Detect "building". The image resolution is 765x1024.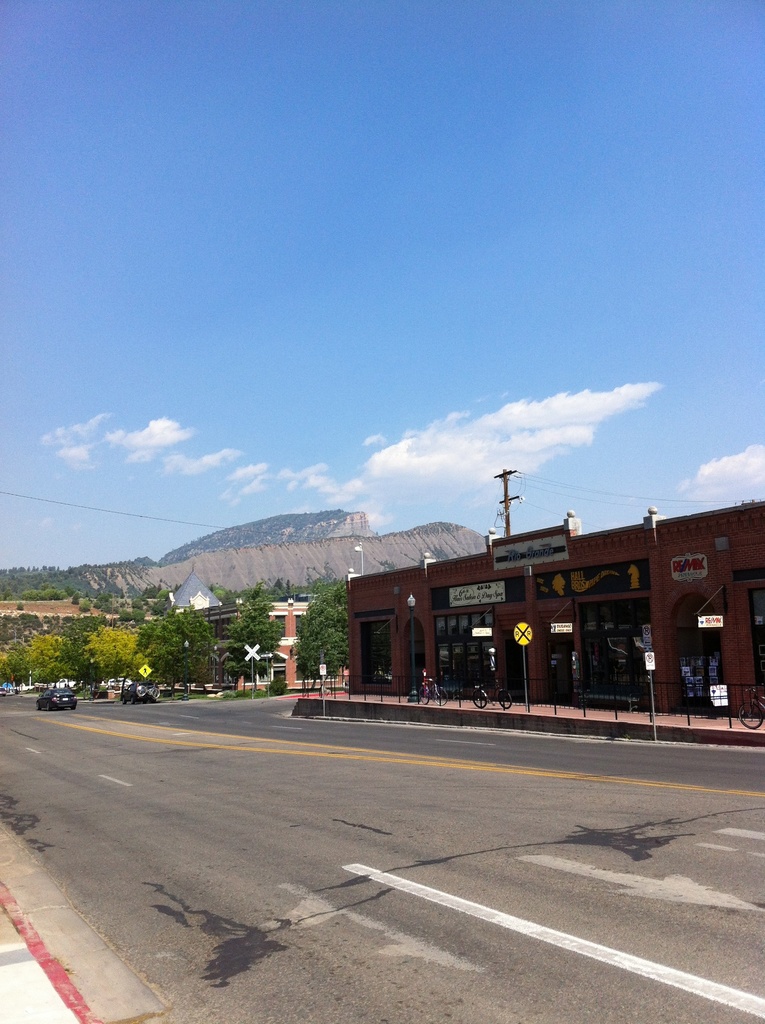
pyautogui.locateOnScreen(189, 595, 347, 691).
